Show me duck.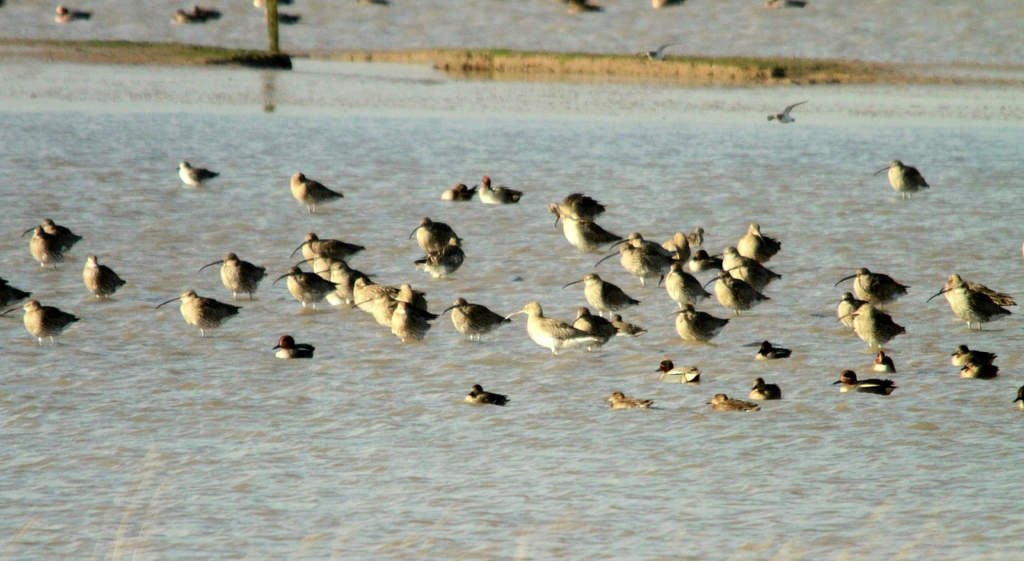
duck is here: 573,304,620,346.
